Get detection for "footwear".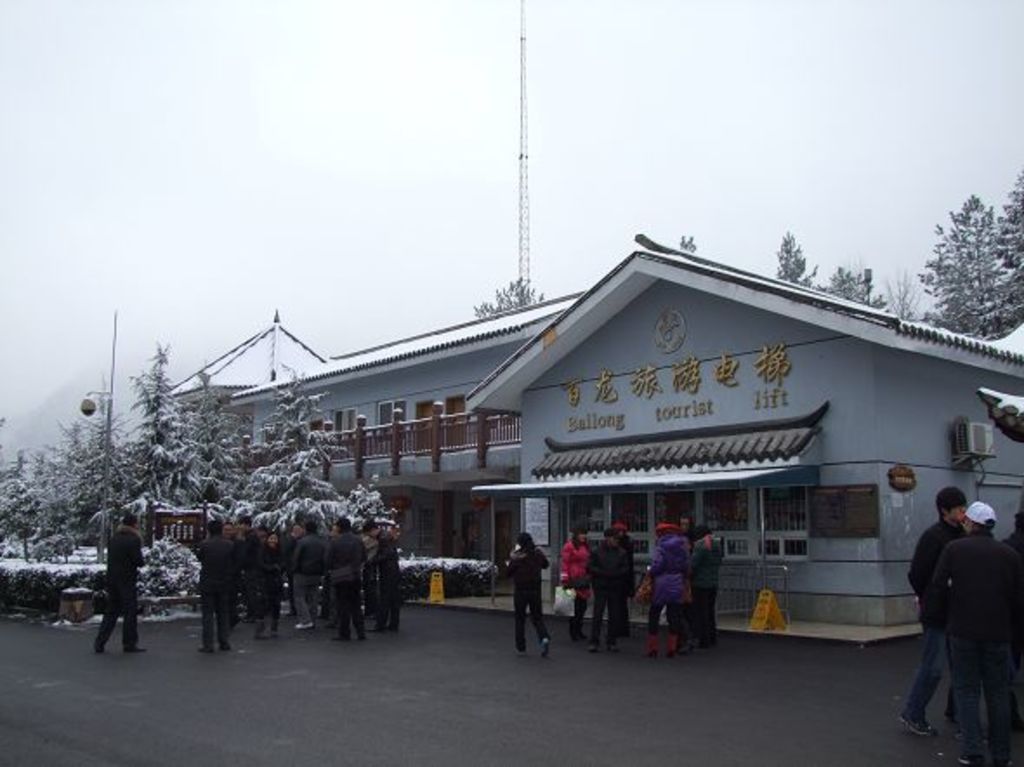
Detection: <region>196, 649, 213, 654</region>.
